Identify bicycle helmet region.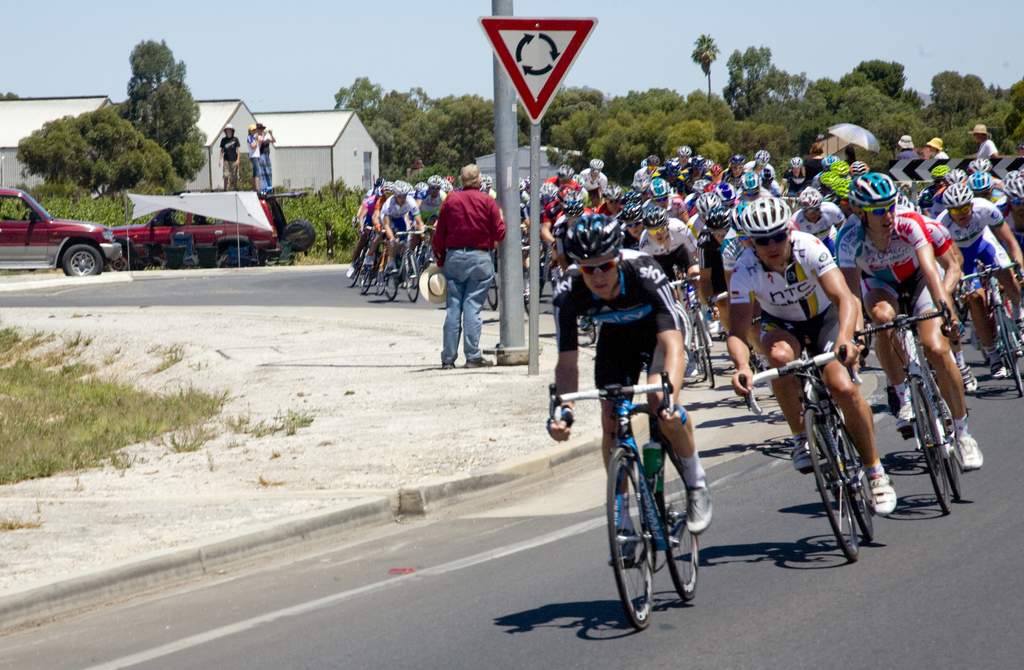
Region: 708, 204, 735, 226.
